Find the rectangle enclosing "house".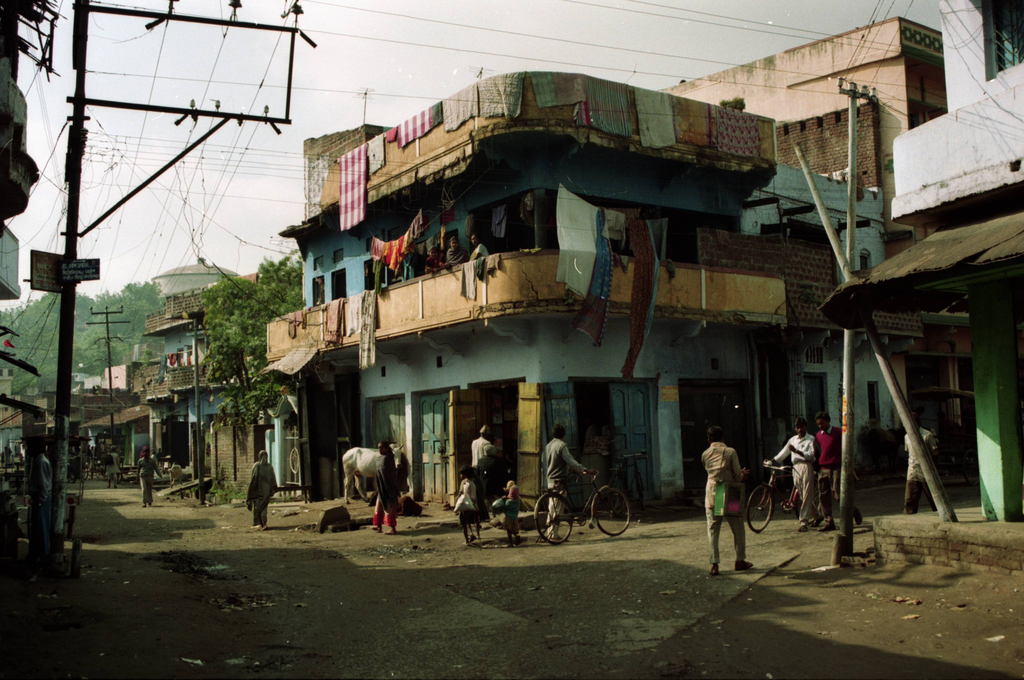
73 384 157 475.
